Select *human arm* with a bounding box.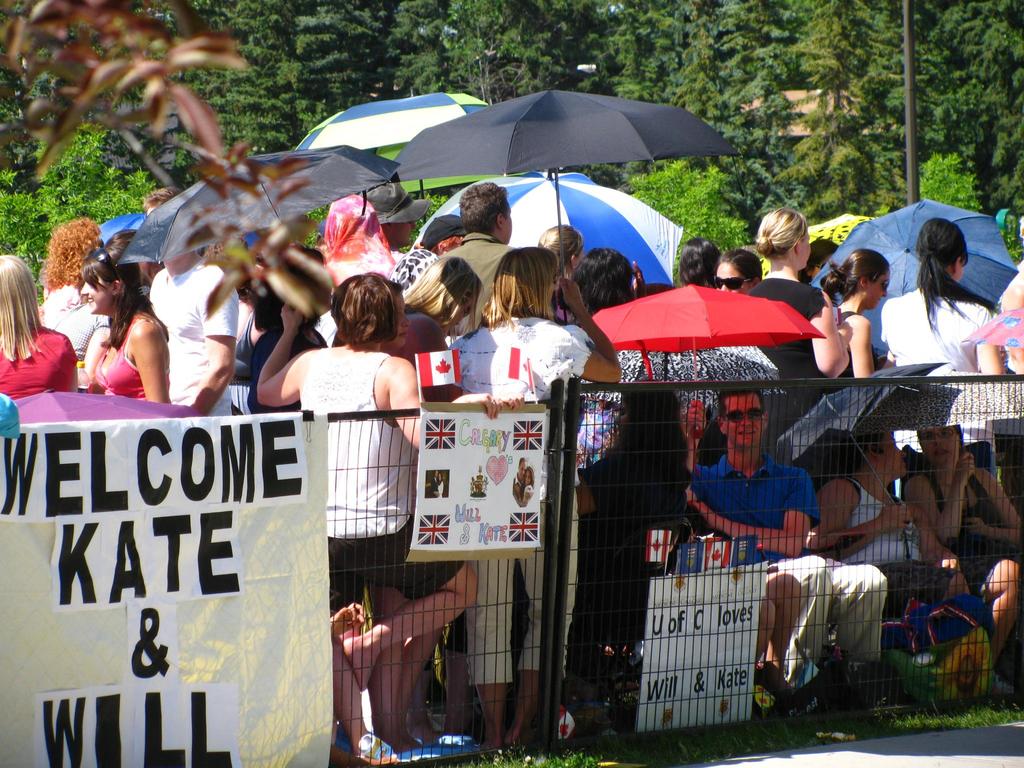
(x1=504, y1=394, x2=524, y2=414).
